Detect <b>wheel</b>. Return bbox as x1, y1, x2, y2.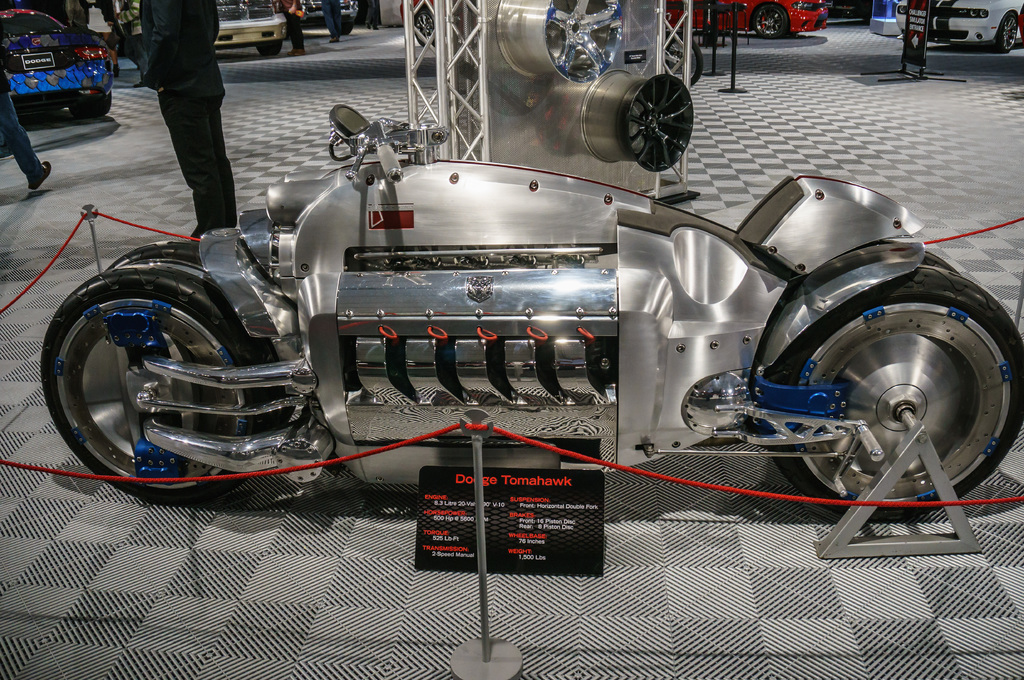
70, 93, 110, 119.
